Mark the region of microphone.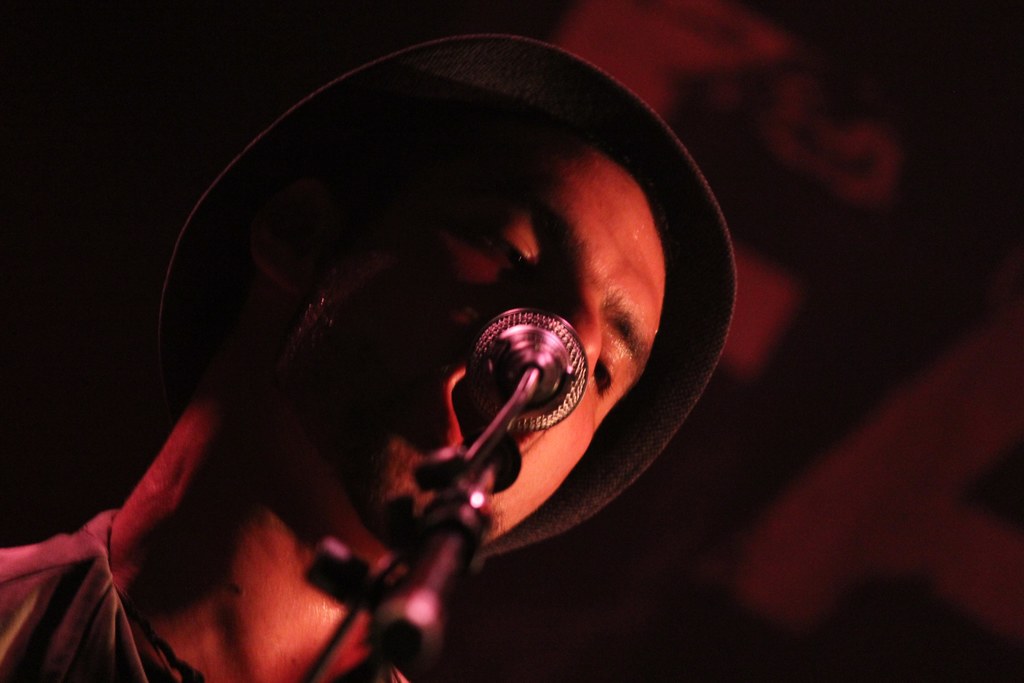
Region: <region>477, 309, 588, 428</region>.
